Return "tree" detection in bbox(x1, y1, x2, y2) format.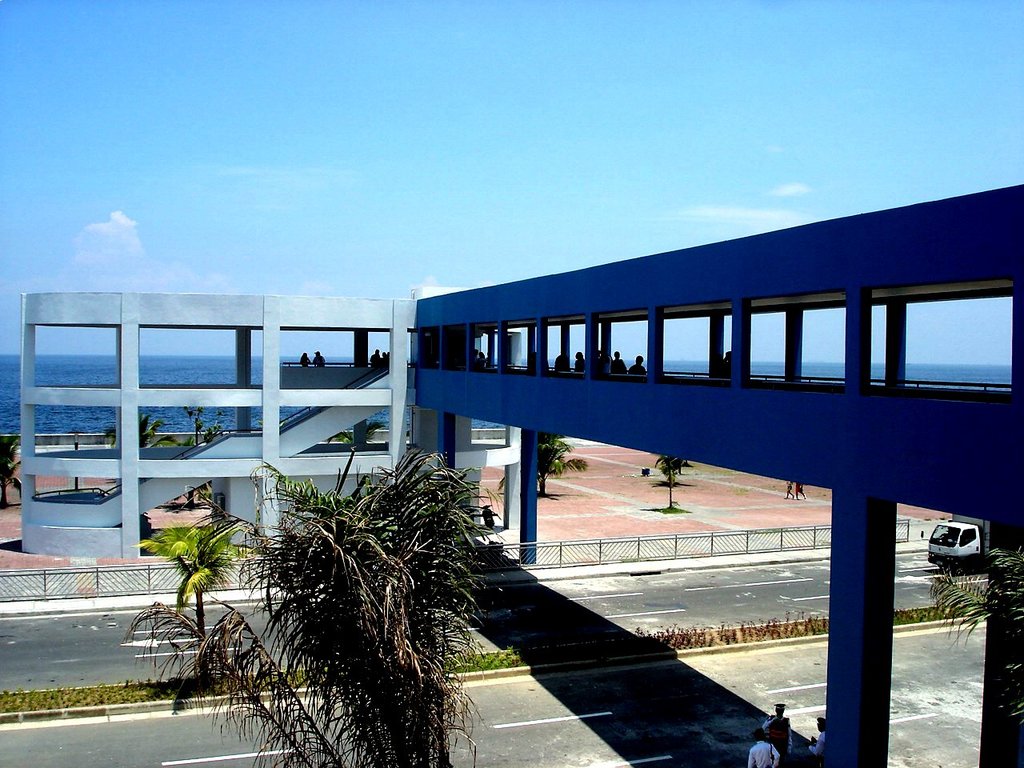
bbox(138, 526, 248, 642).
